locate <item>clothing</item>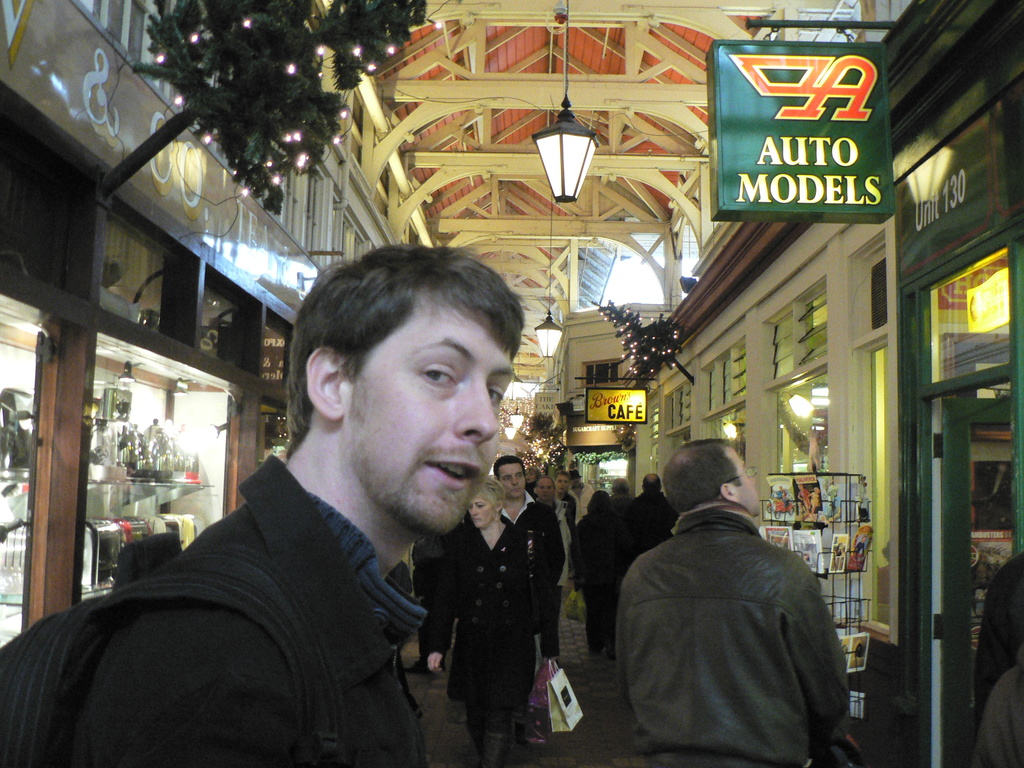
box(975, 650, 1023, 767)
